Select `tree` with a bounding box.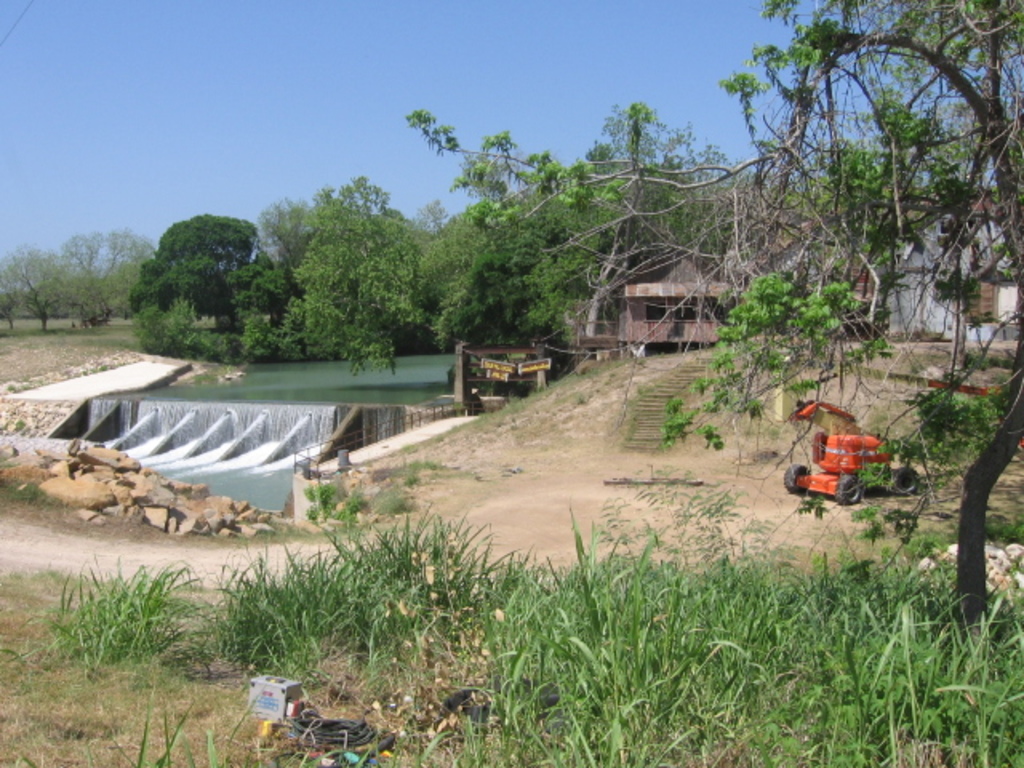
detection(266, 162, 427, 363).
